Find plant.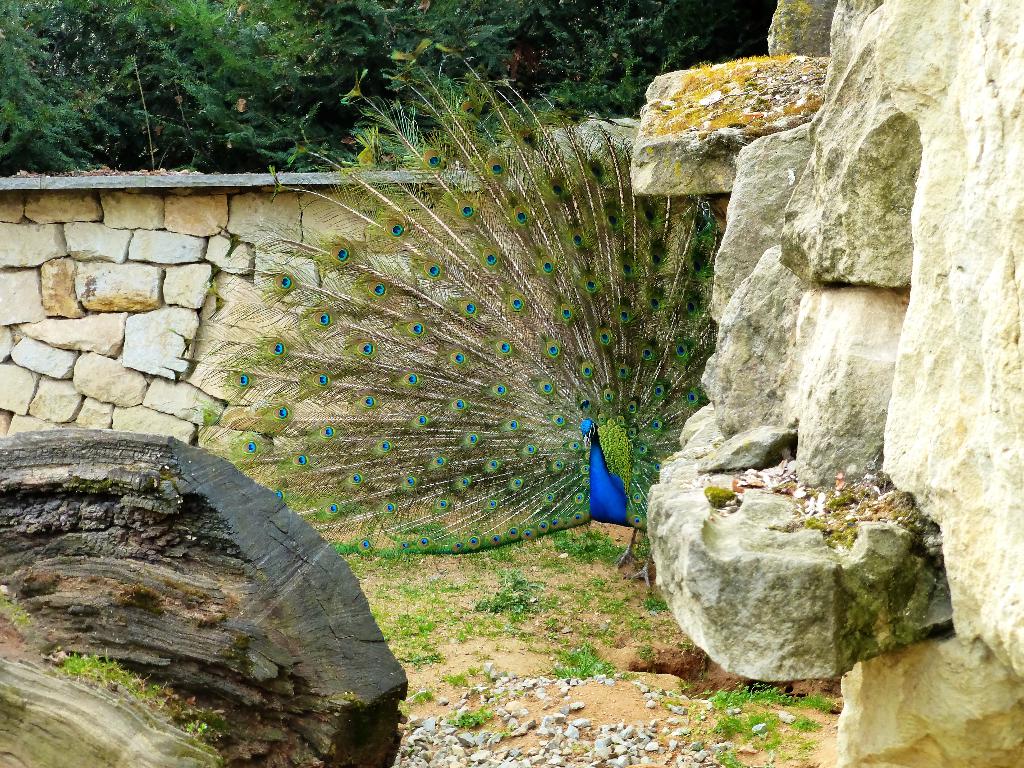
l=52, t=655, r=225, b=748.
